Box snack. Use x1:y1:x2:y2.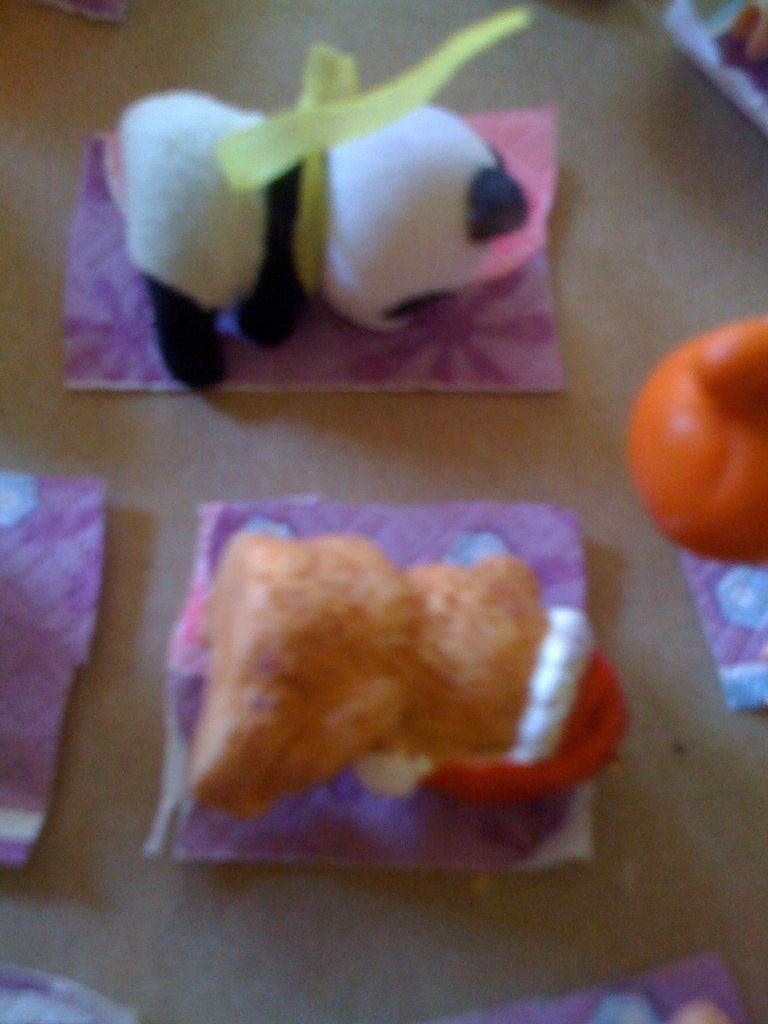
192:527:421:823.
